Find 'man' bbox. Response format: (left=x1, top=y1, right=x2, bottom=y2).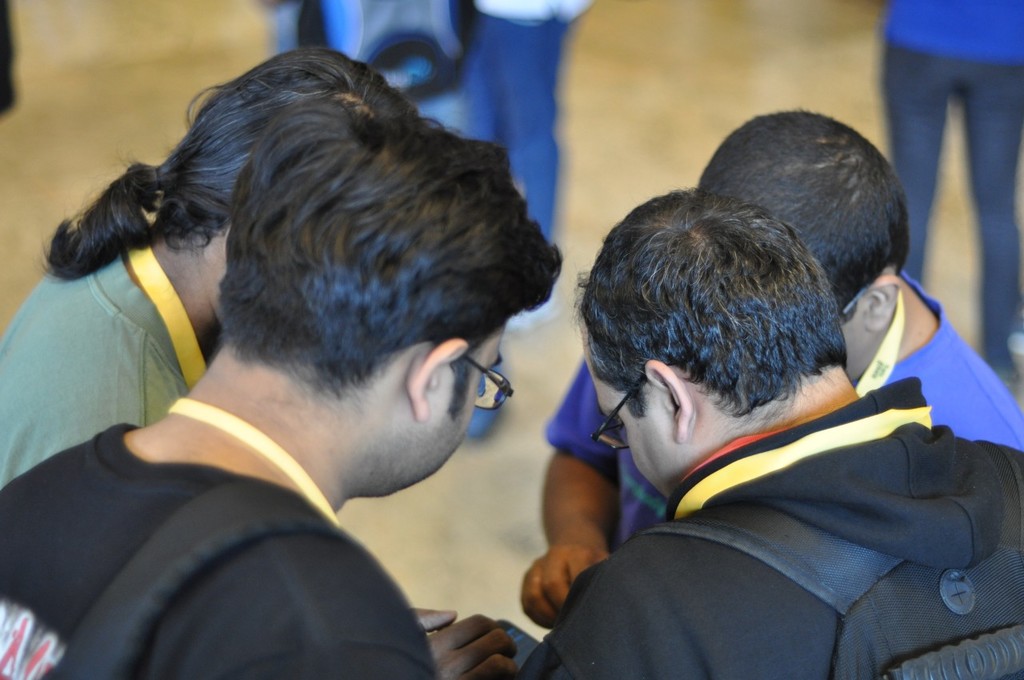
(left=0, top=48, right=430, bottom=485).
